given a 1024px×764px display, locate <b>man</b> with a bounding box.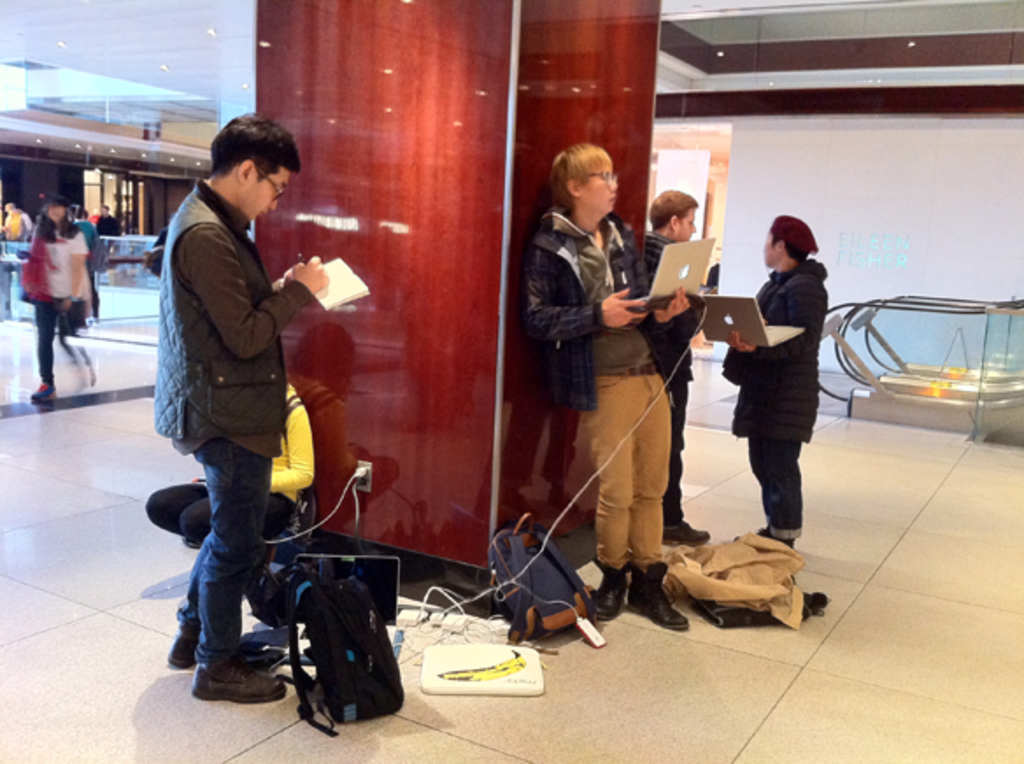
Located: [x1=638, y1=180, x2=712, y2=547].
